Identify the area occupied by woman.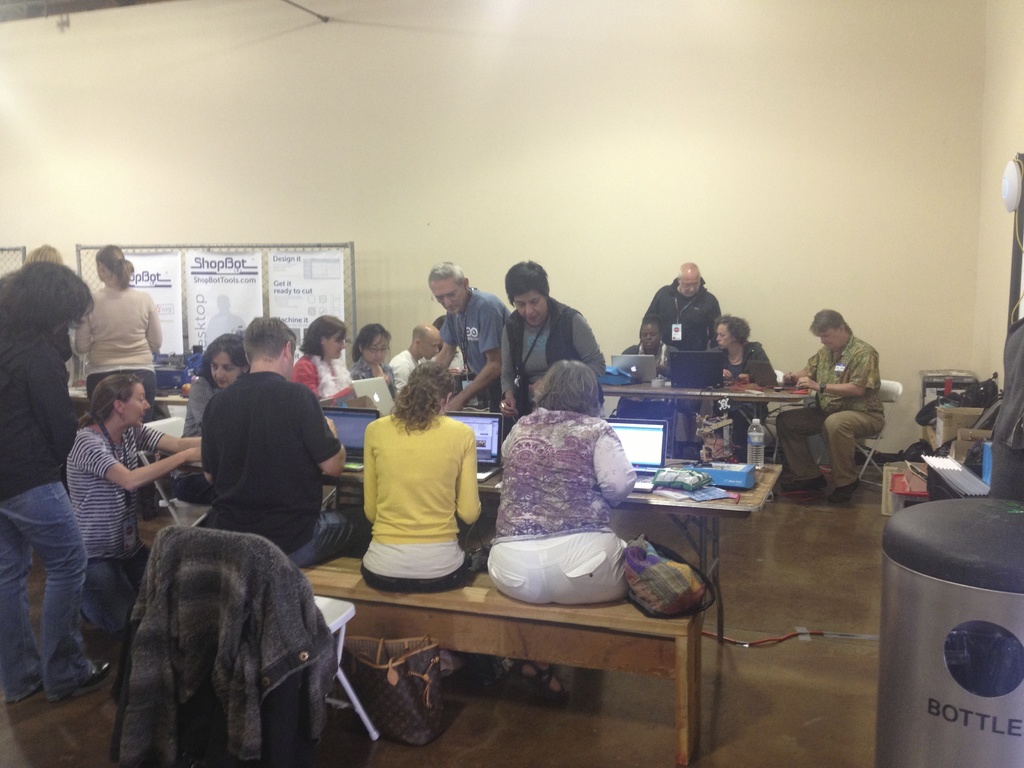
Area: 347/316/390/373.
